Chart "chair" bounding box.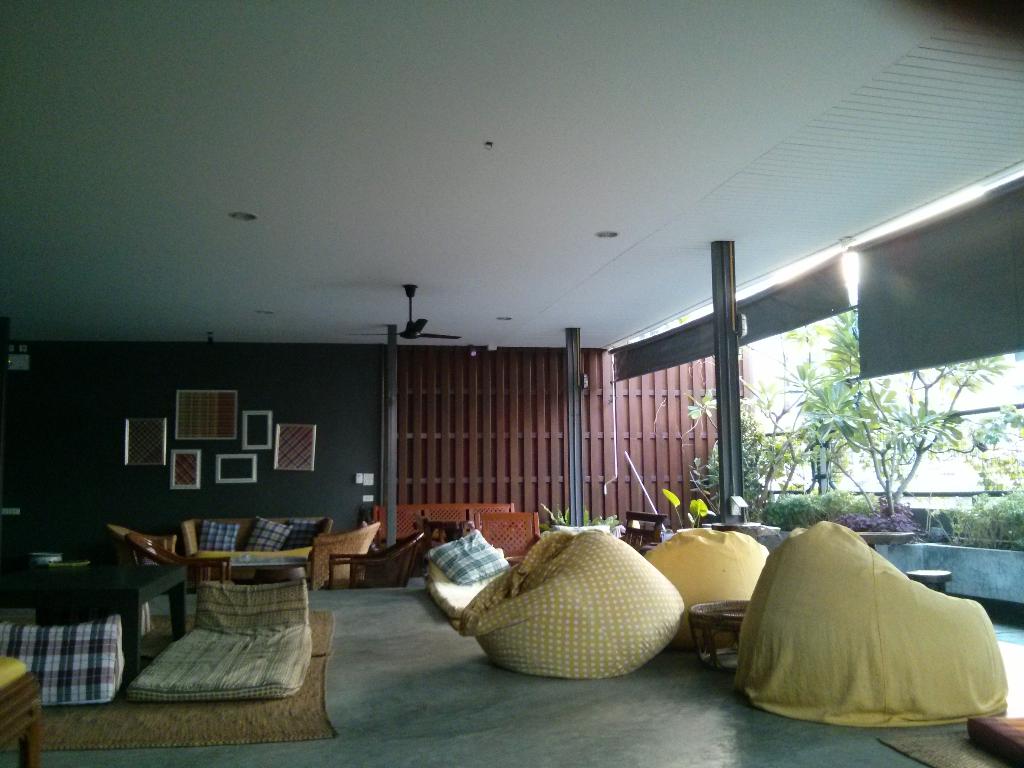
Charted: [x1=310, y1=519, x2=388, y2=588].
